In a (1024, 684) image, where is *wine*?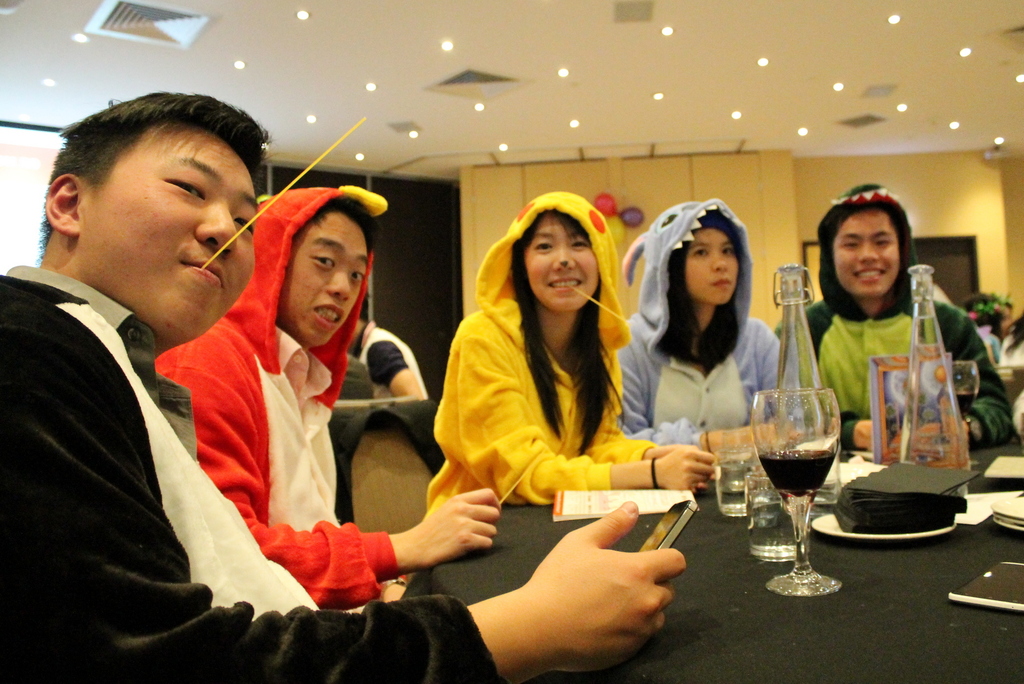
[left=952, top=388, right=976, bottom=419].
